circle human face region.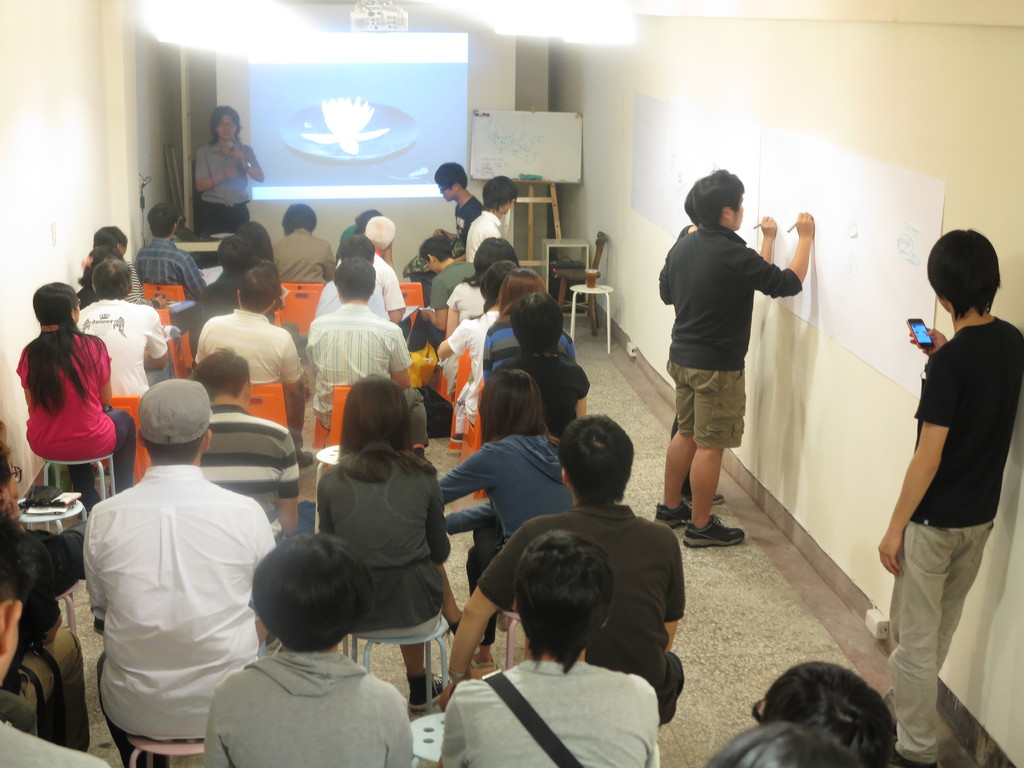
Region: BBox(441, 185, 453, 204).
